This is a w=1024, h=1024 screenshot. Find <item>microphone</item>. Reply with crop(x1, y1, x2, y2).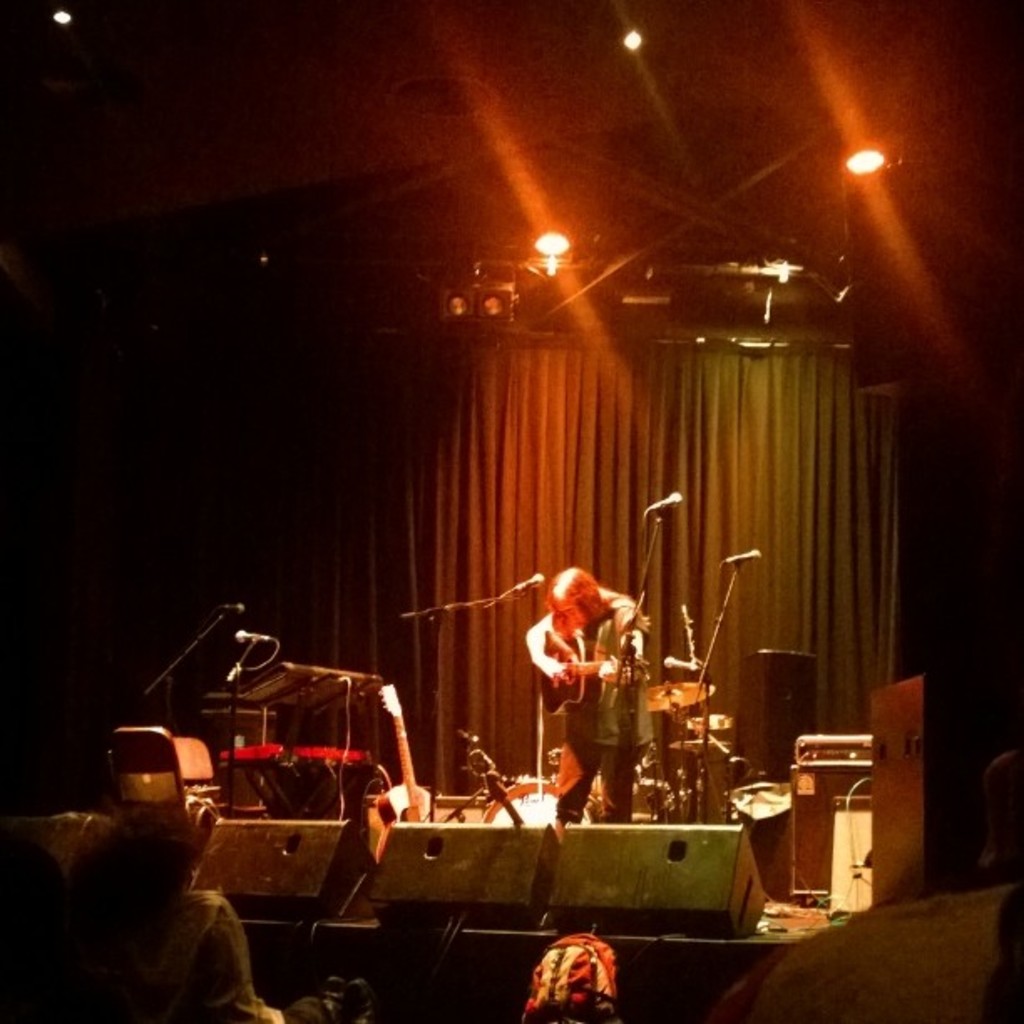
crop(654, 651, 704, 676).
